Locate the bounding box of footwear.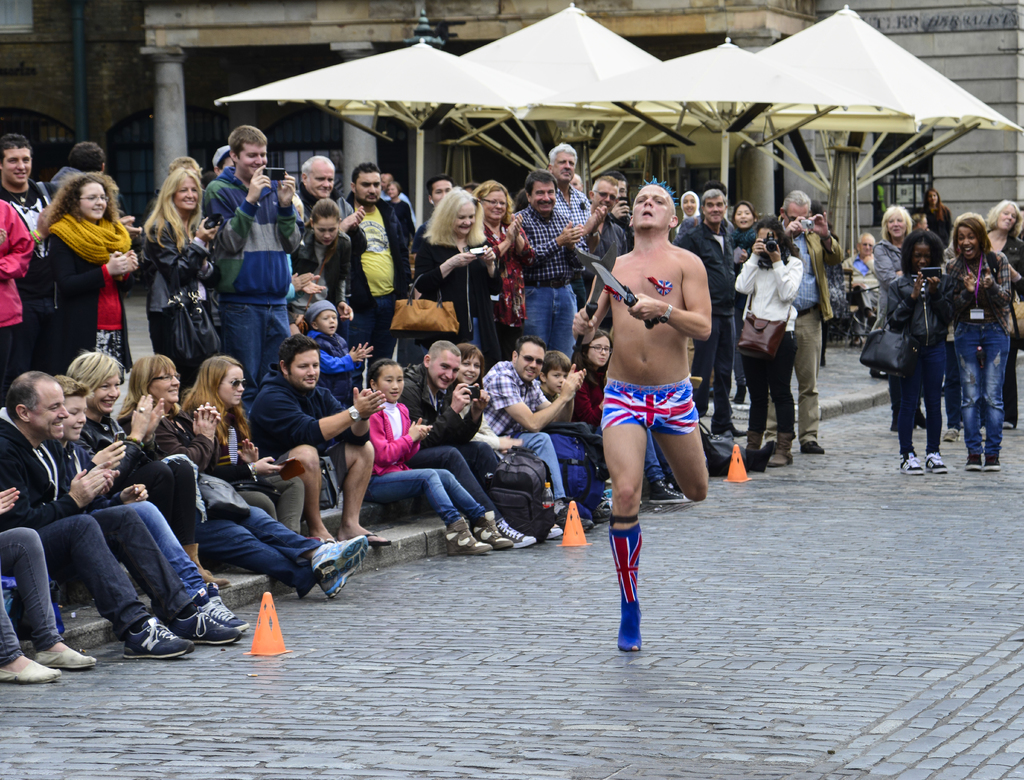
Bounding box: rect(202, 603, 249, 632).
